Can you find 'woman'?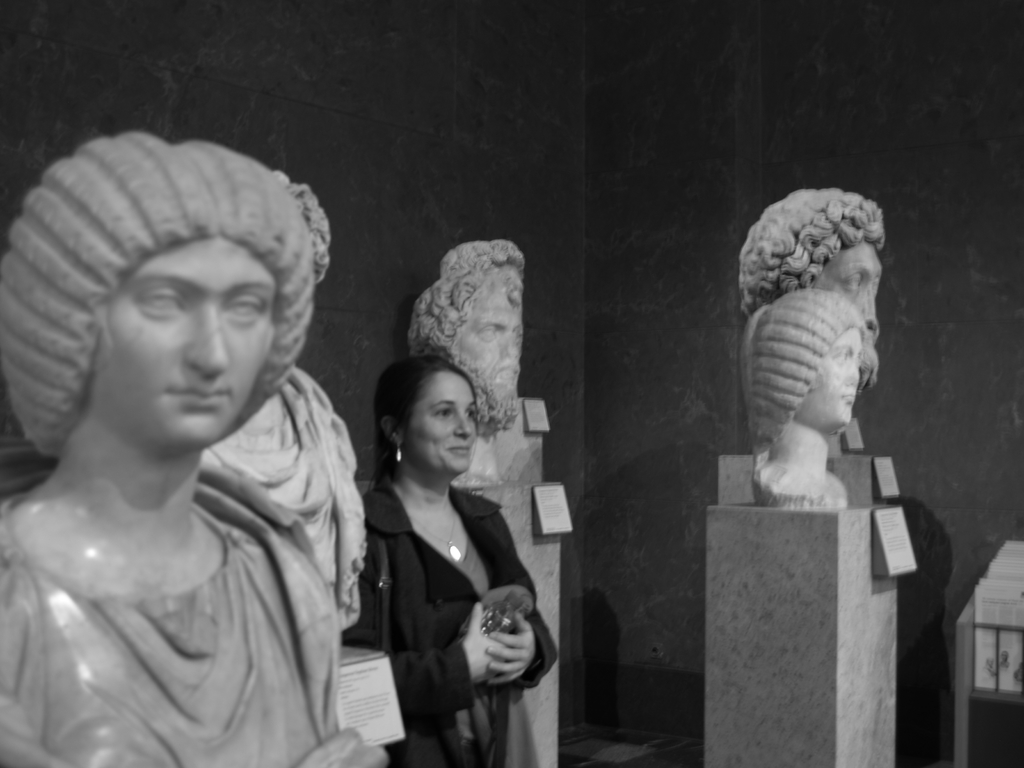
Yes, bounding box: 0/129/380/767.
